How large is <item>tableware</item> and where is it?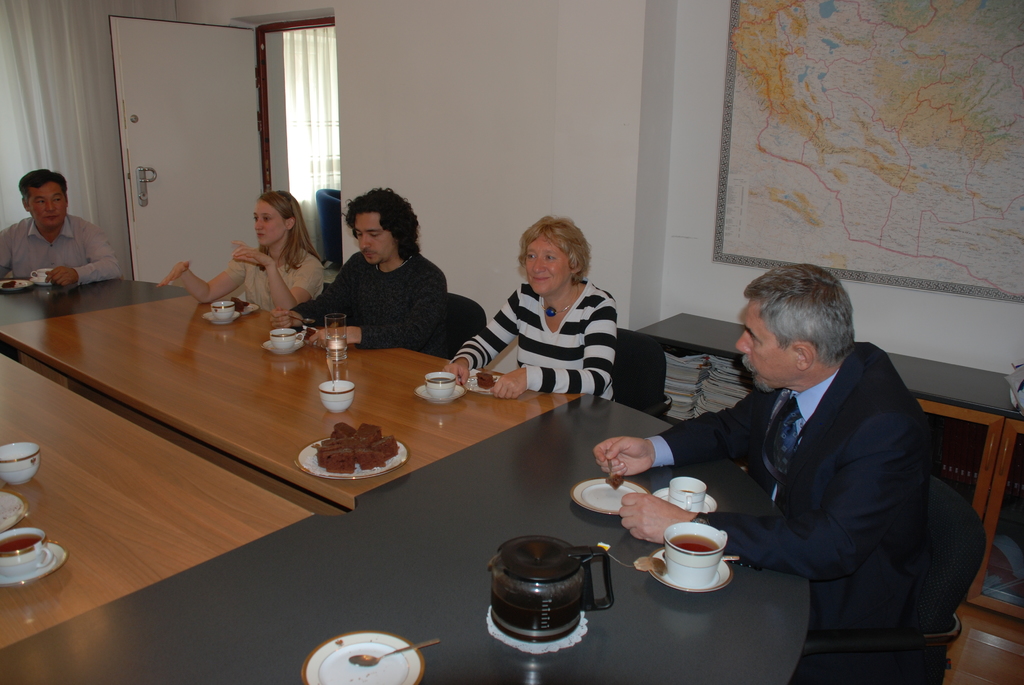
Bounding box: 200:297:241:324.
